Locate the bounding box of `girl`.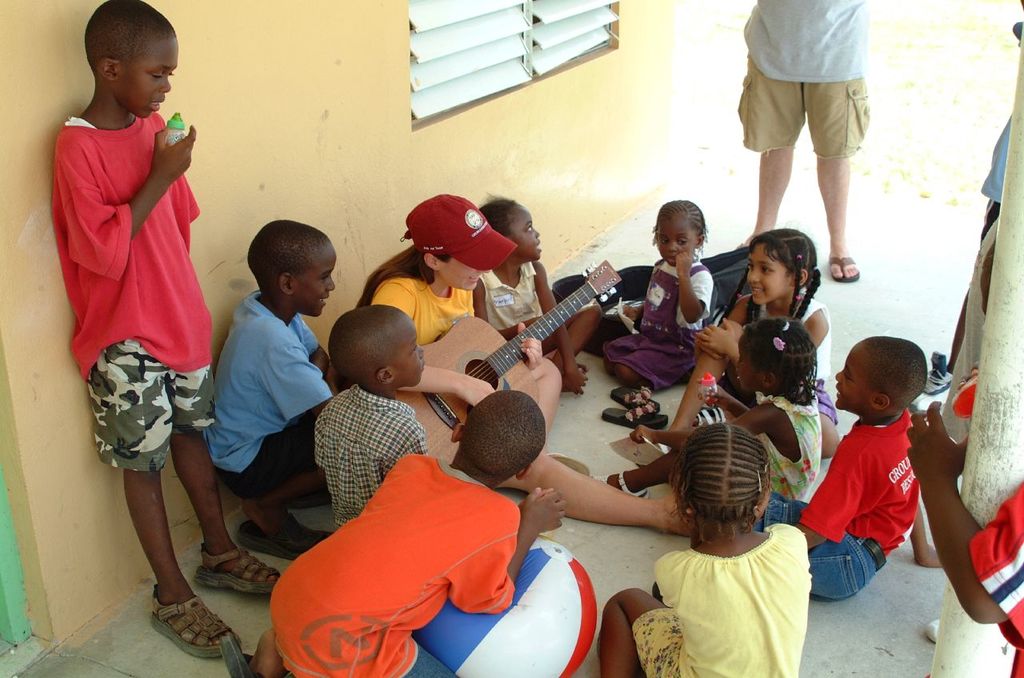
Bounding box: (597, 195, 725, 389).
